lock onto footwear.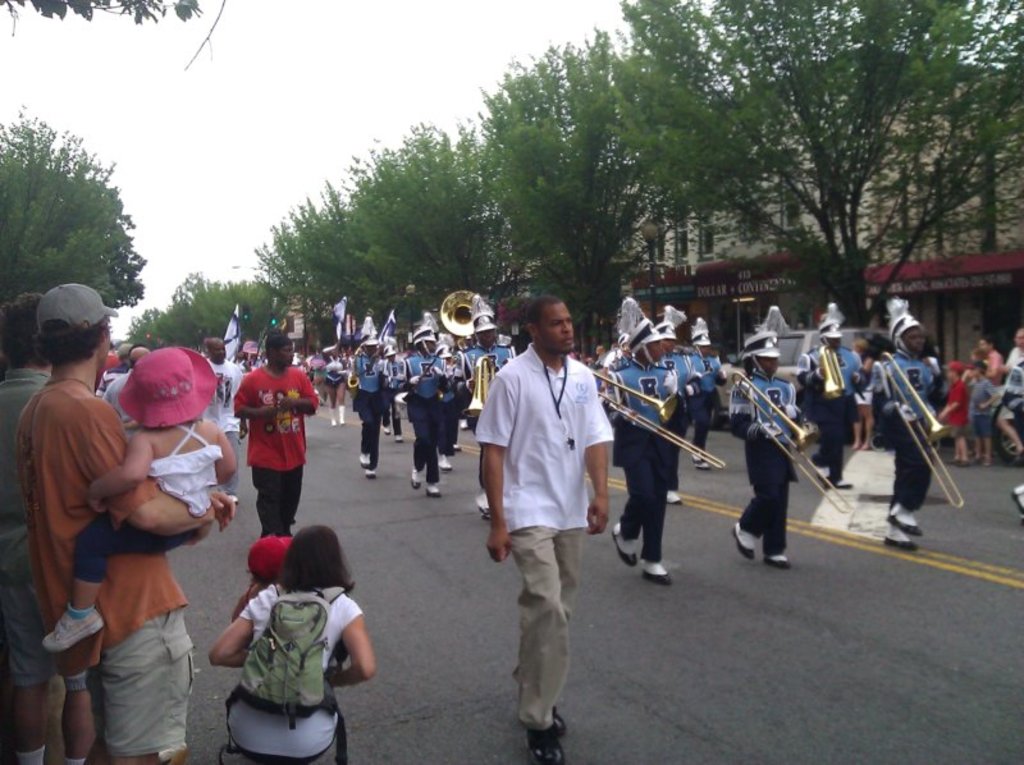
Locked: detection(888, 527, 911, 555).
